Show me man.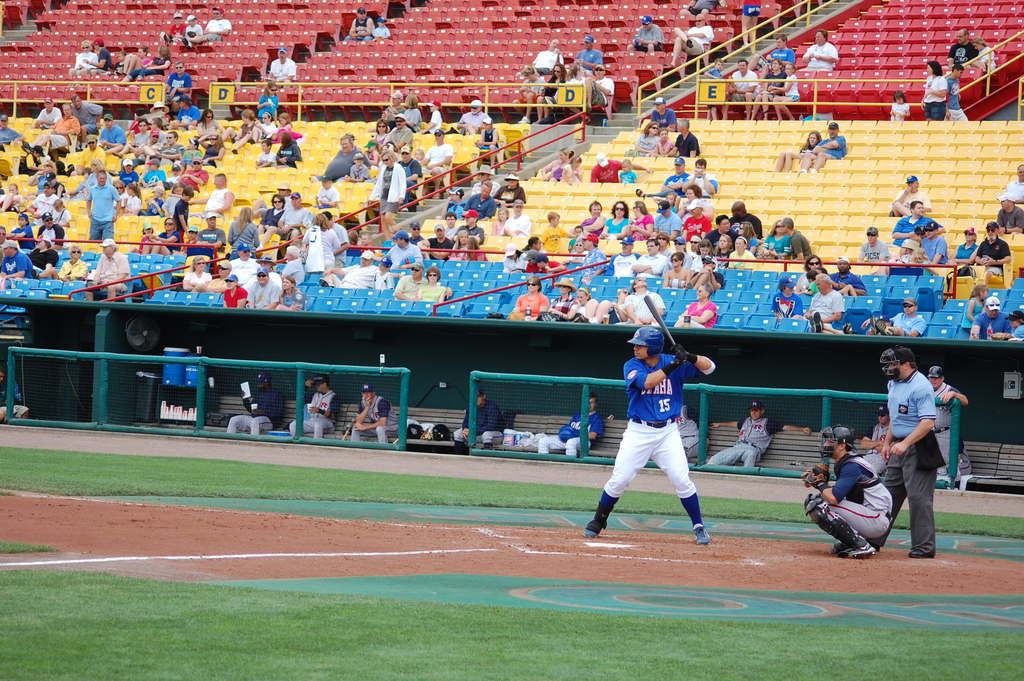
man is here: (947,25,981,76).
